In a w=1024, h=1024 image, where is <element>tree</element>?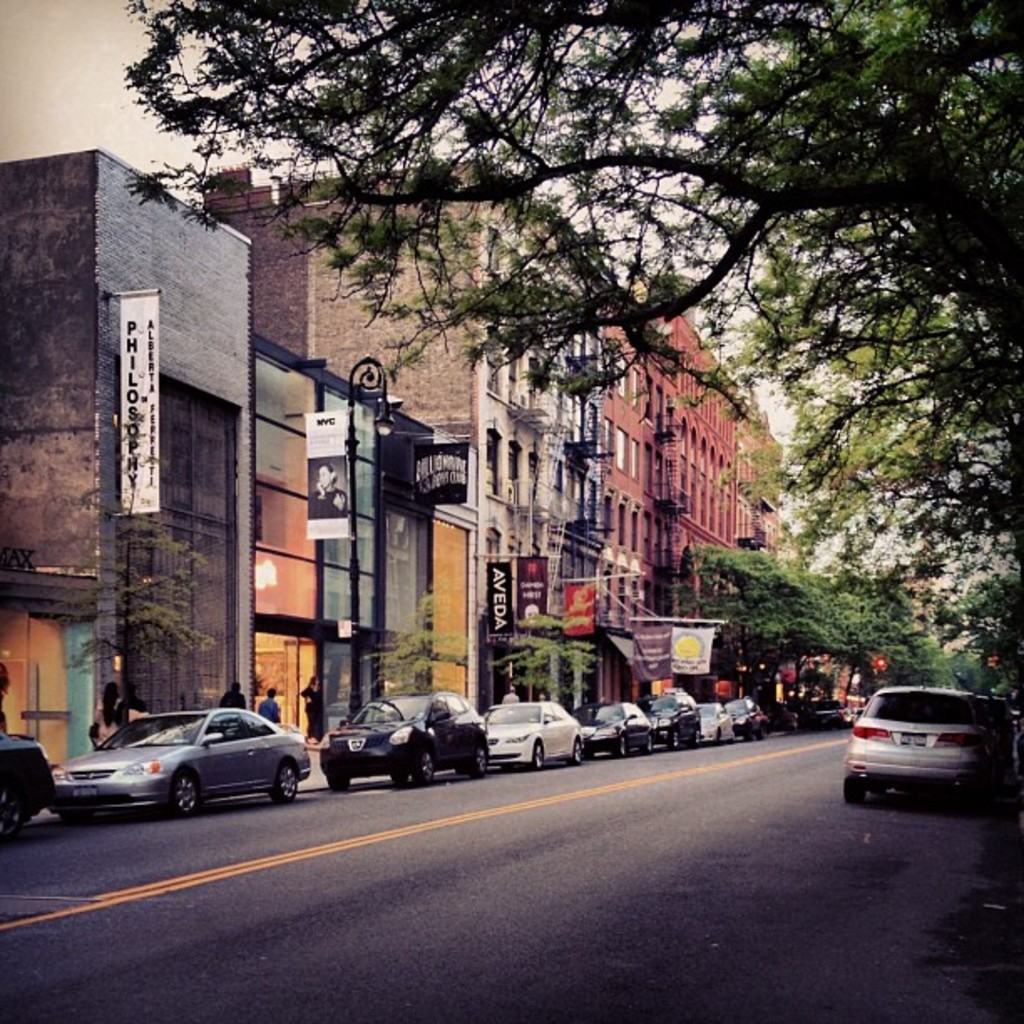
rect(348, 579, 480, 696).
